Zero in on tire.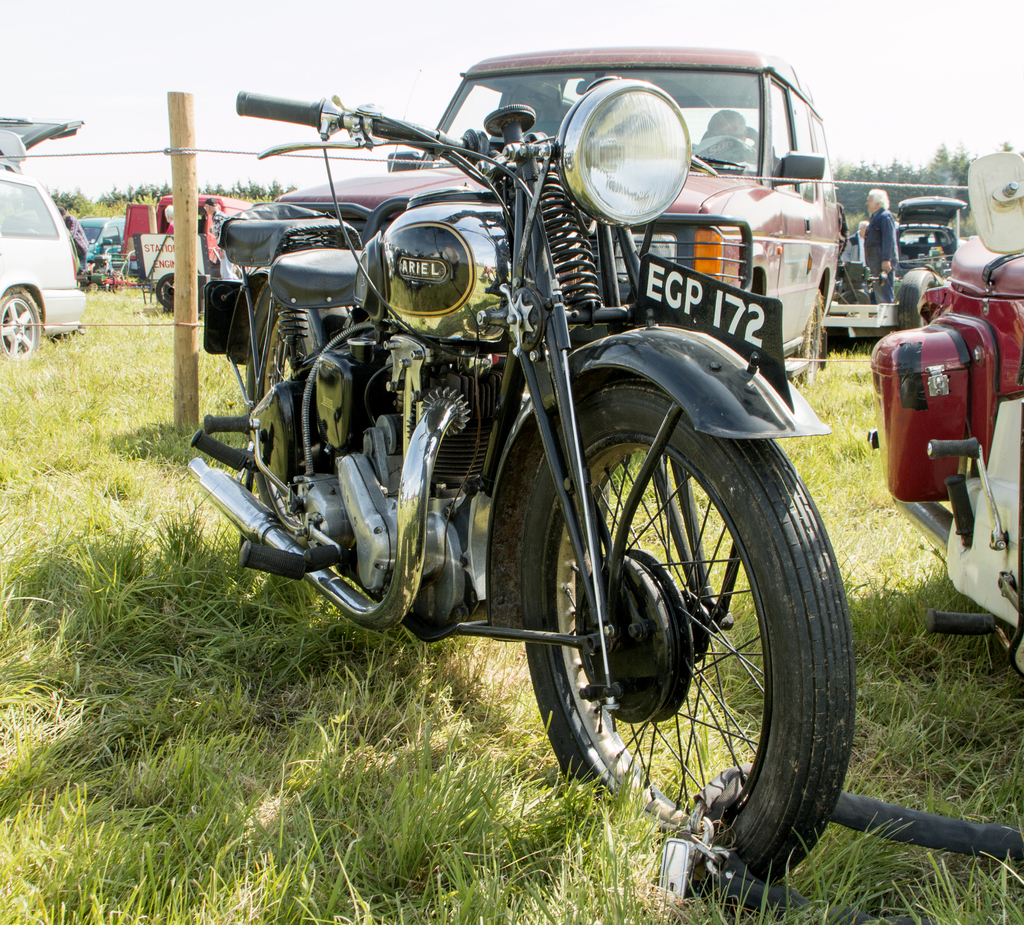
Zeroed in: [x1=798, y1=290, x2=819, y2=383].
